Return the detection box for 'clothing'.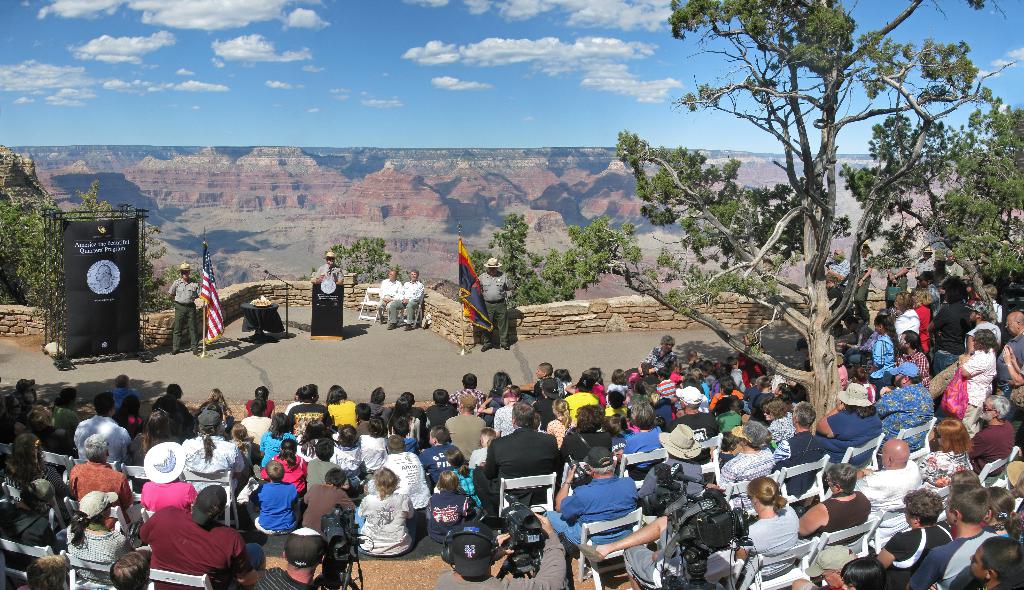
299/486/361/533.
